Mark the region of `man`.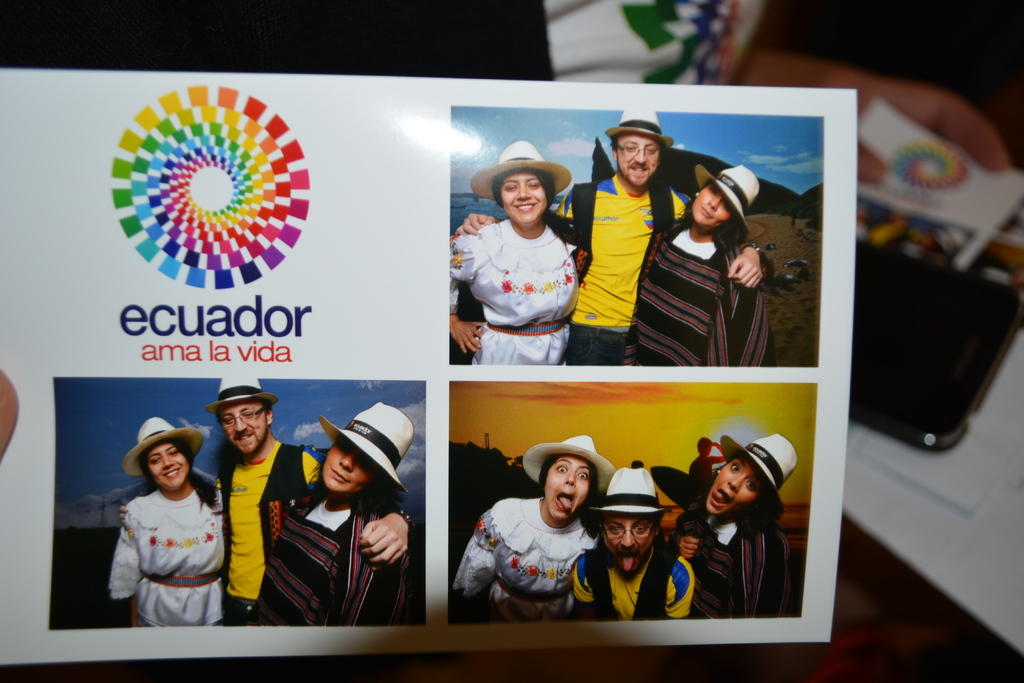
Region: 120/374/407/620.
